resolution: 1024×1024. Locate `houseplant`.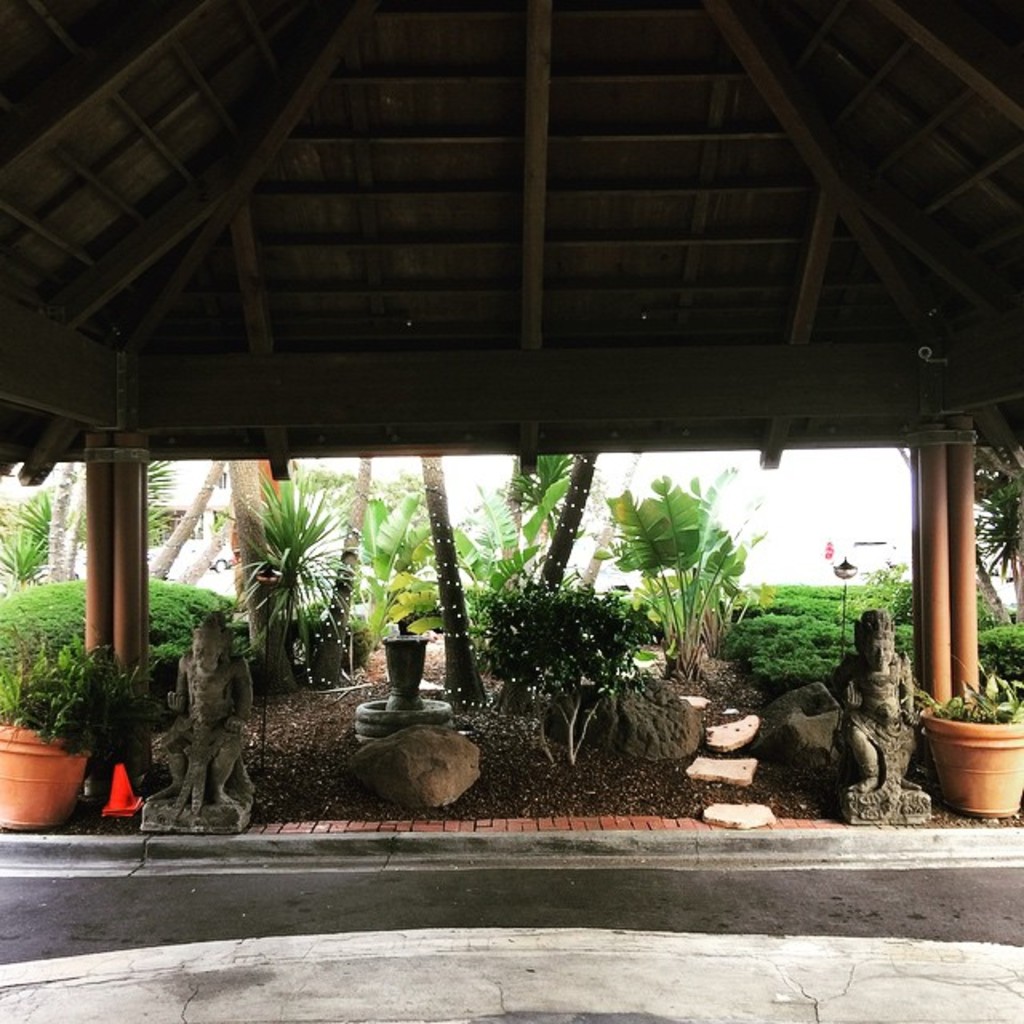
[0, 589, 157, 832].
